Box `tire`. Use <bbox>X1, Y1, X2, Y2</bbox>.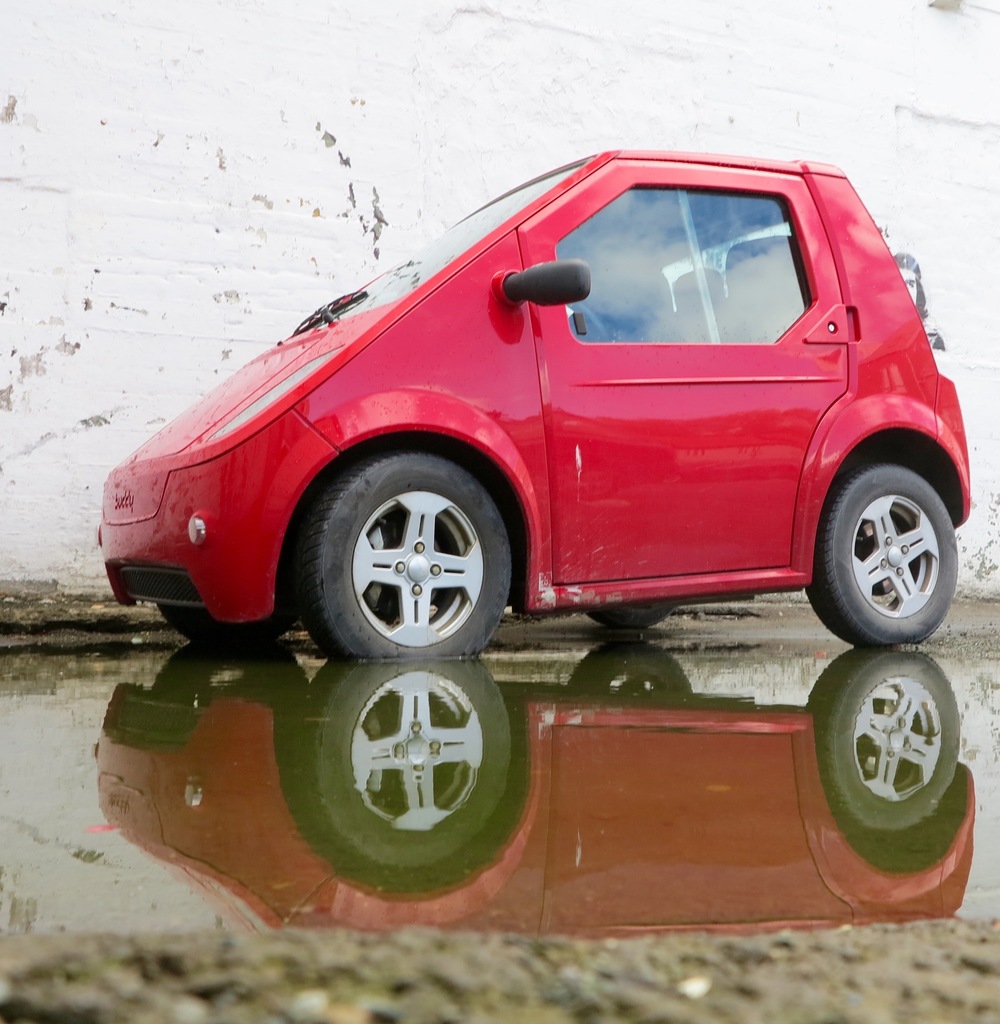
<bbox>288, 453, 525, 666</bbox>.
